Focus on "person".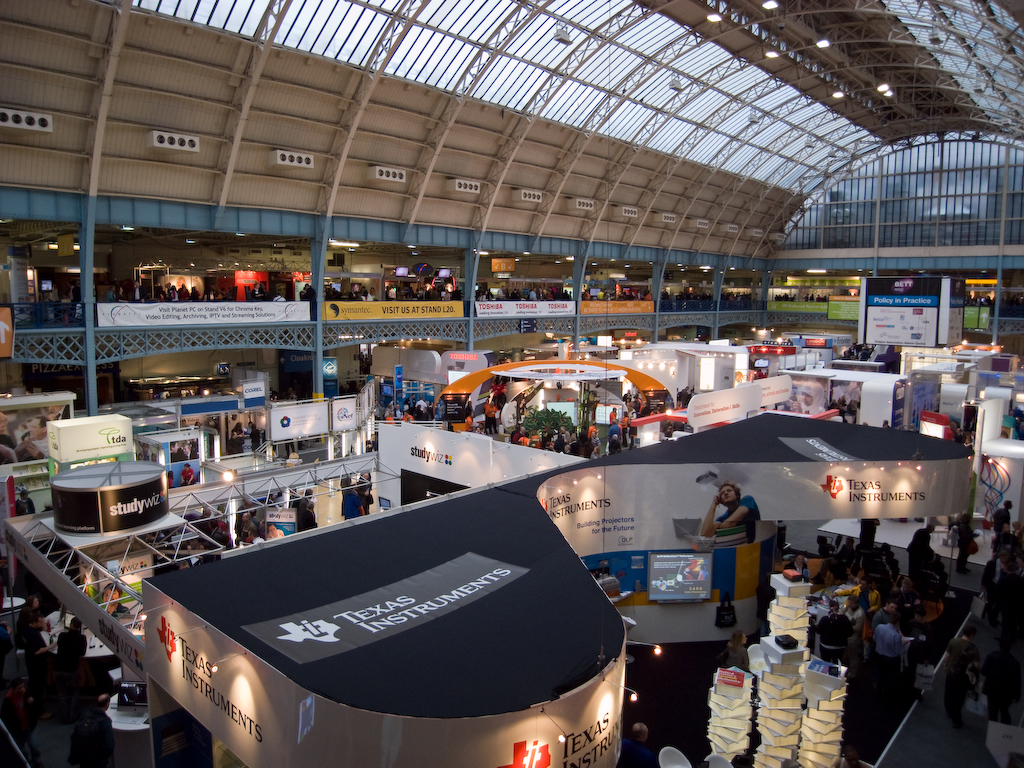
Focused at <box>598,562,617,581</box>.
